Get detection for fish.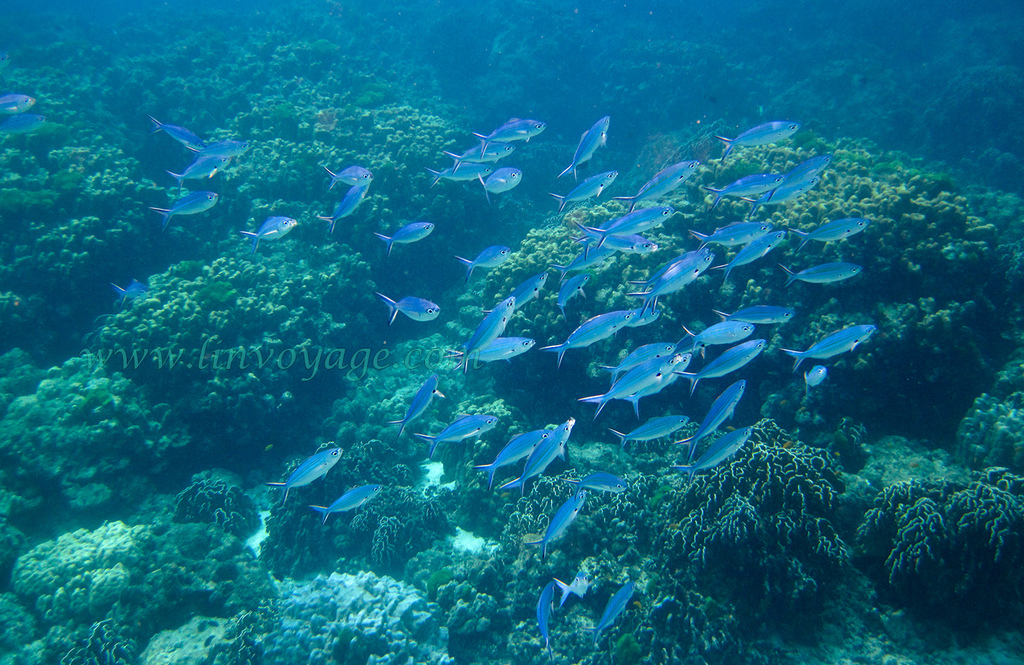
Detection: 379:294:440:329.
